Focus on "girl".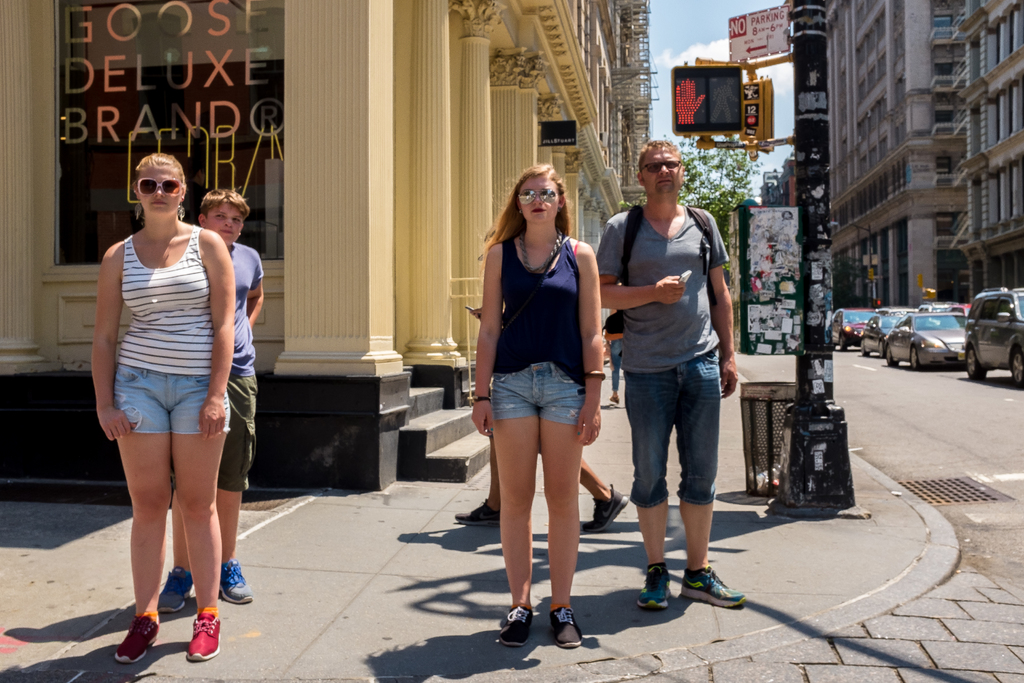
Focused at [x1=470, y1=167, x2=602, y2=644].
